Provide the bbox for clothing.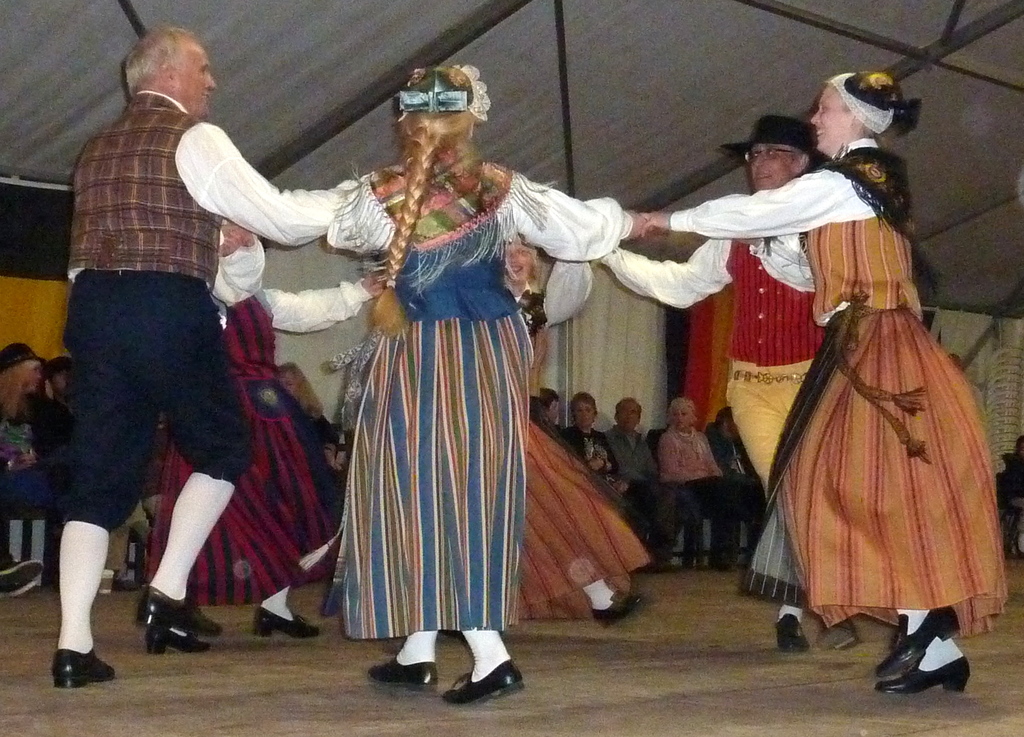
311/424/364/567.
